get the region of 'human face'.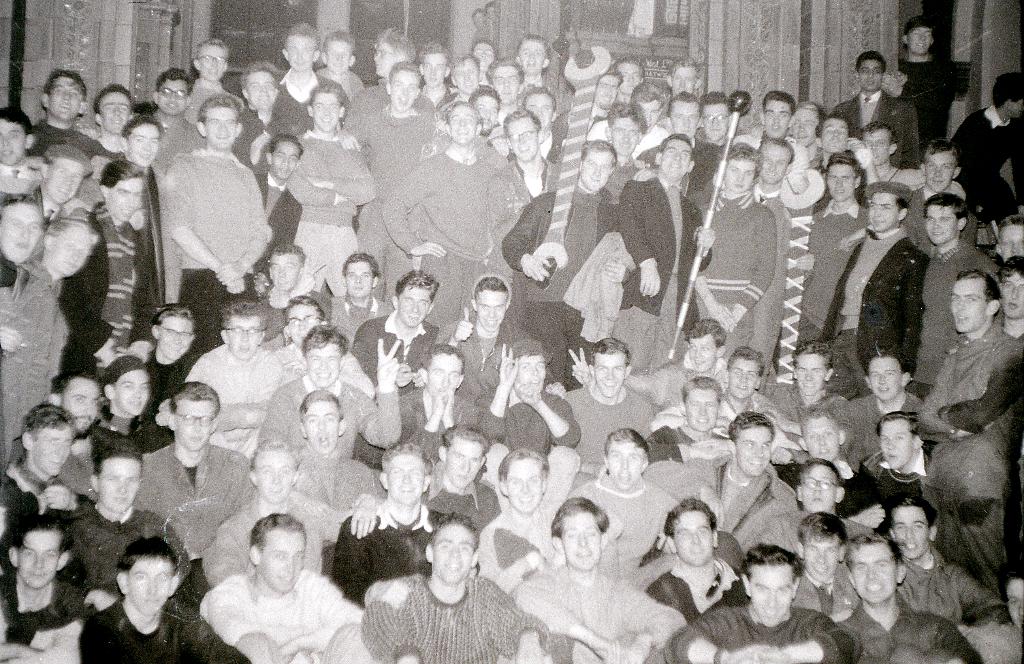
<bbox>424, 55, 446, 86</bbox>.
